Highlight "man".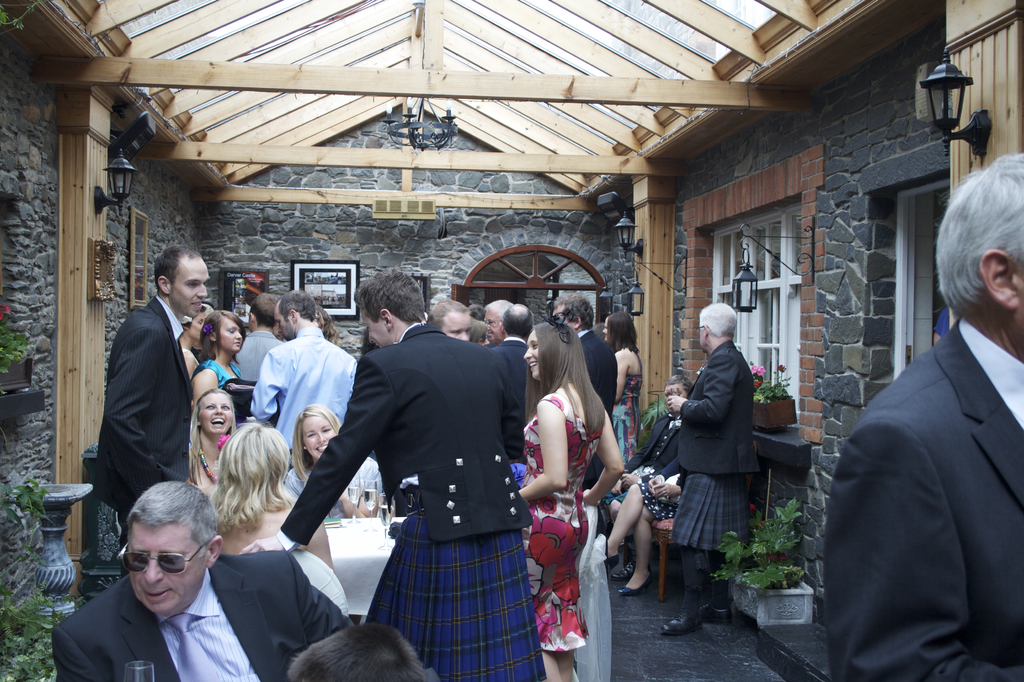
Highlighted region: [left=657, top=300, right=754, bottom=637].
